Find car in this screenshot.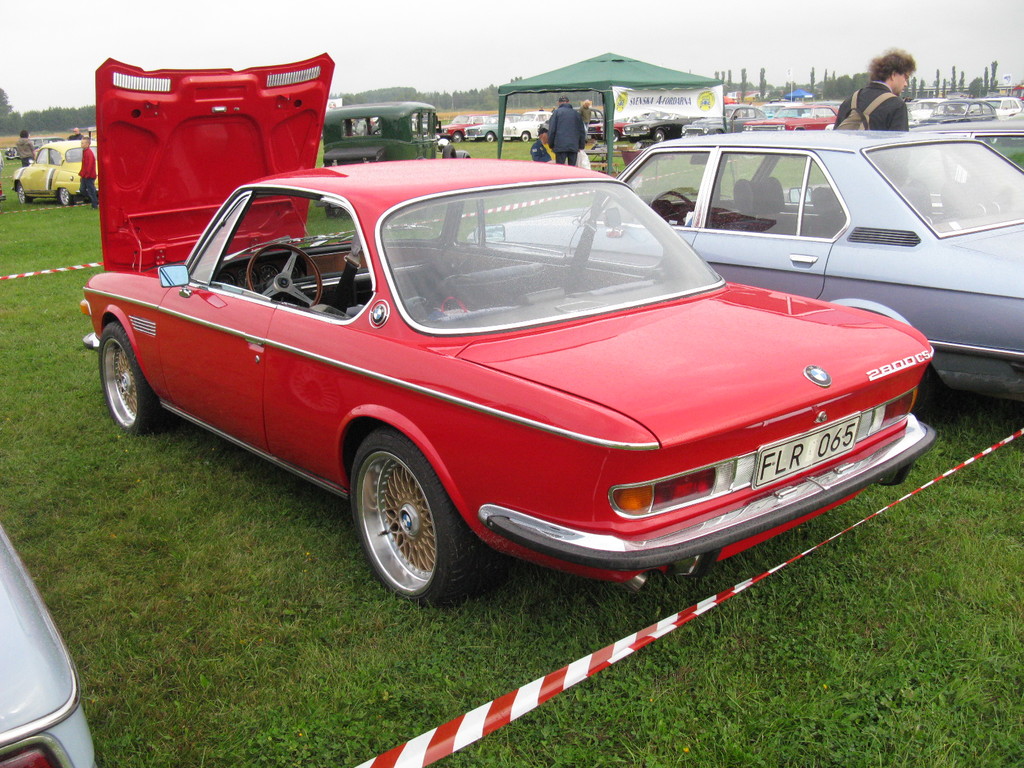
The bounding box for car is x1=322 y1=99 x2=456 y2=209.
